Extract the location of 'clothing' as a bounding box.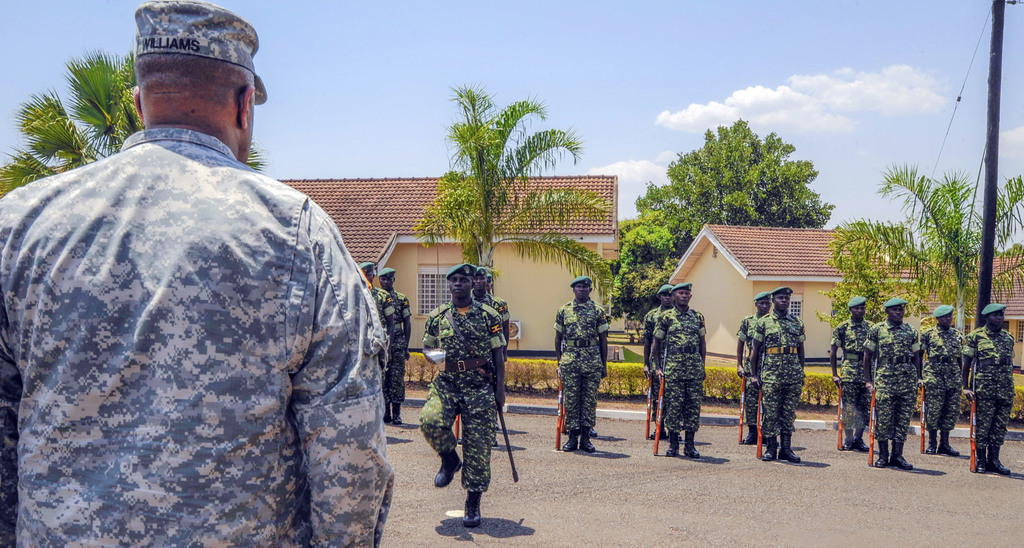
left=550, top=294, right=614, bottom=431.
